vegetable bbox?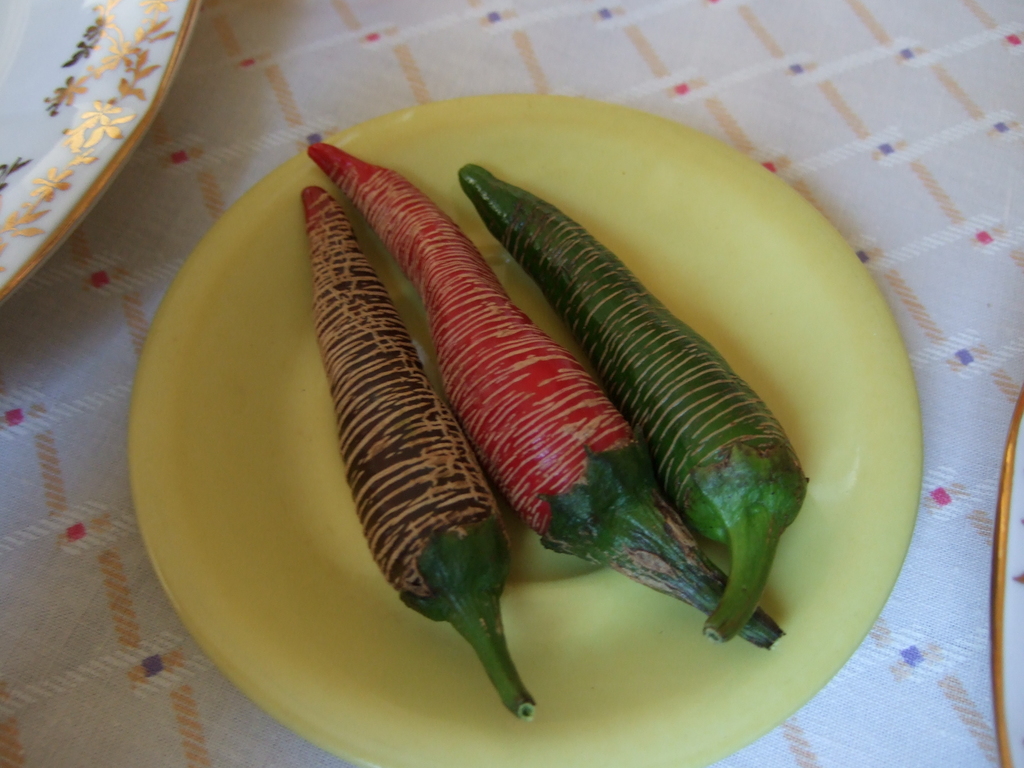
region(451, 159, 806, 640)
